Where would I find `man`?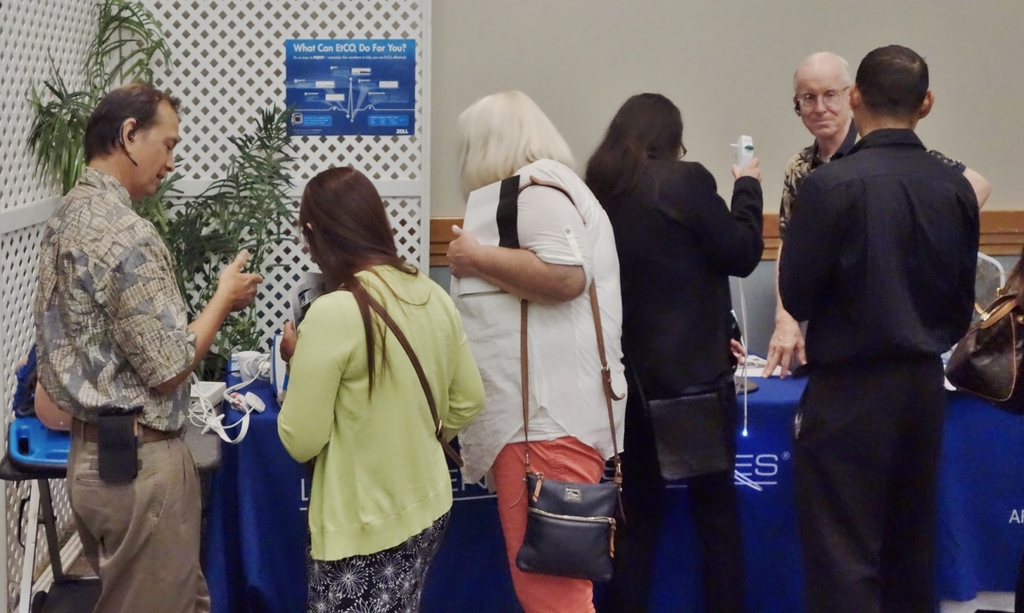
At box(39, 86, 260, 612).
